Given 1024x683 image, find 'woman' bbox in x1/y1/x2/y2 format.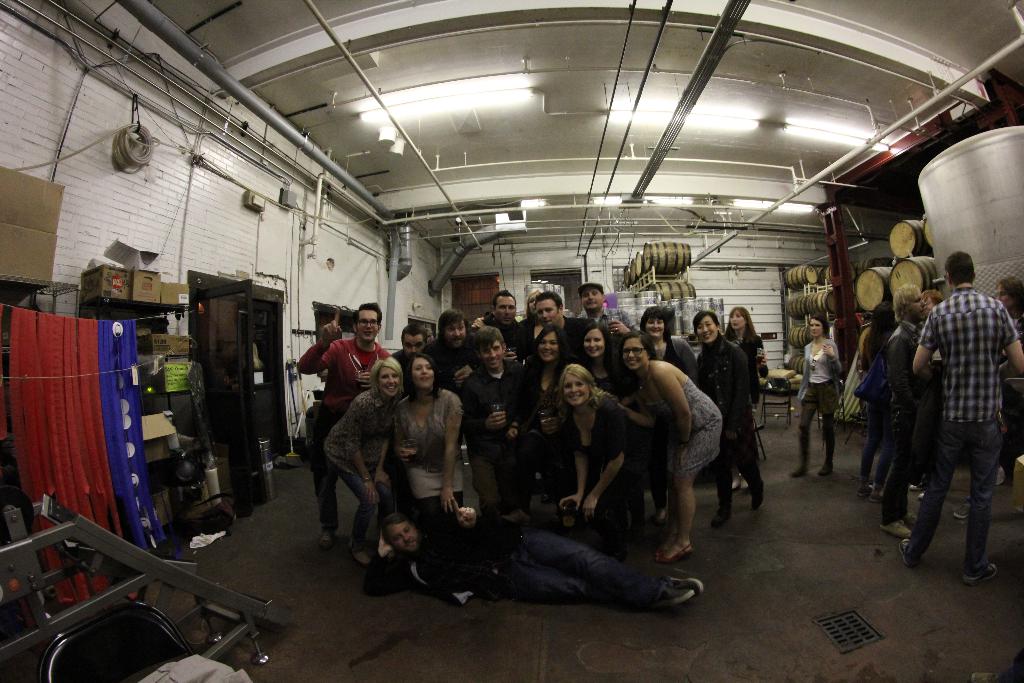
856/301/895/503.
